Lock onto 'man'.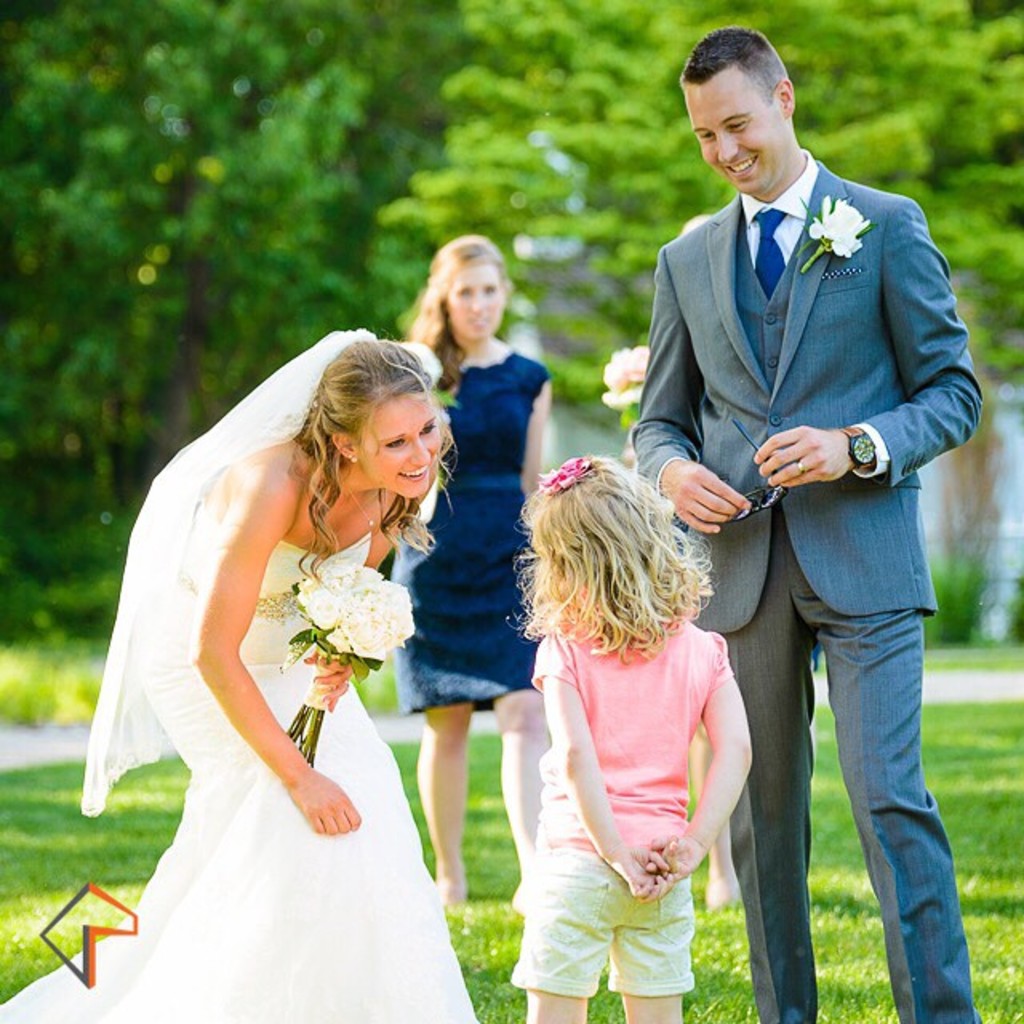
Locked: <box>635,0,987,1000</box>.
